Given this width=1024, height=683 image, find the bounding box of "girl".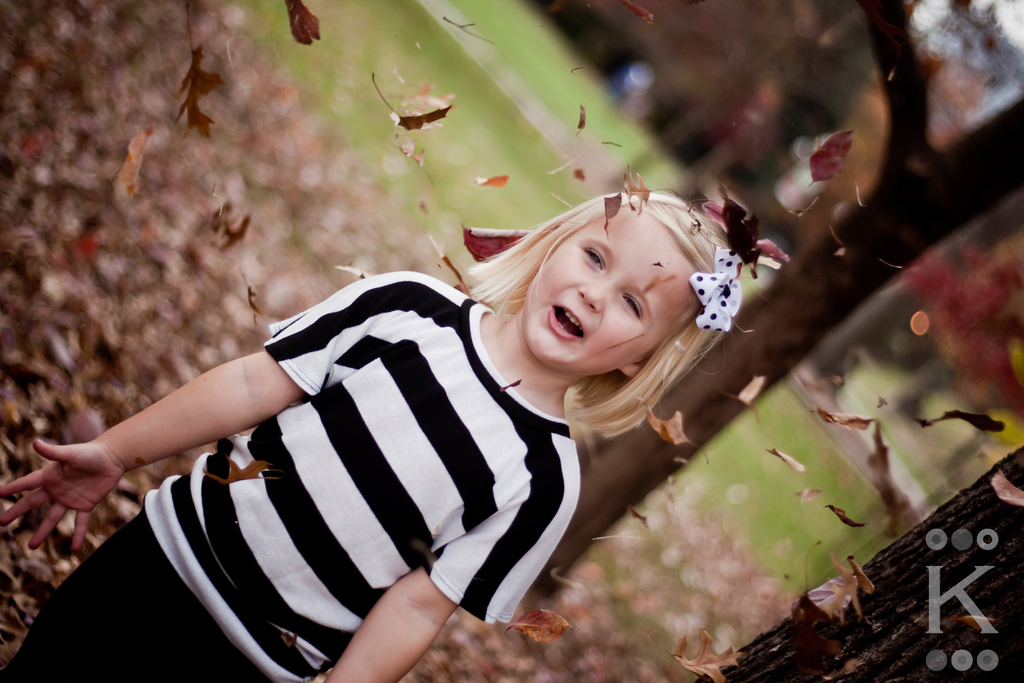
0,188,775,682.
